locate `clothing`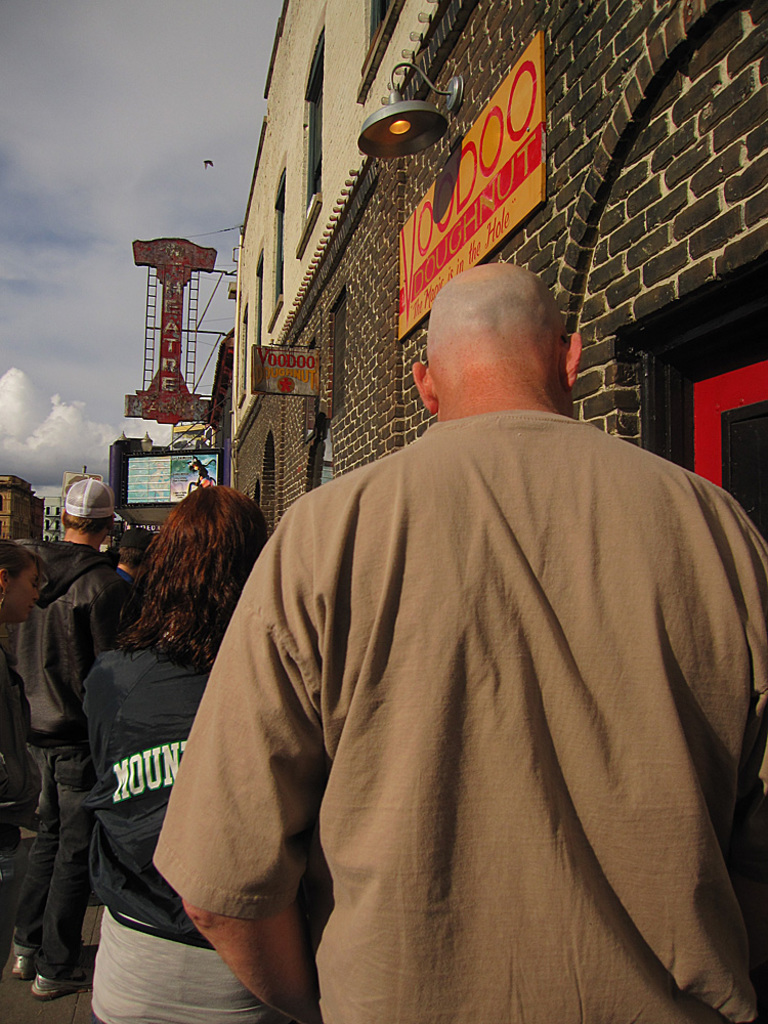
x1=87 y1=646 x2=273 y2=1023
